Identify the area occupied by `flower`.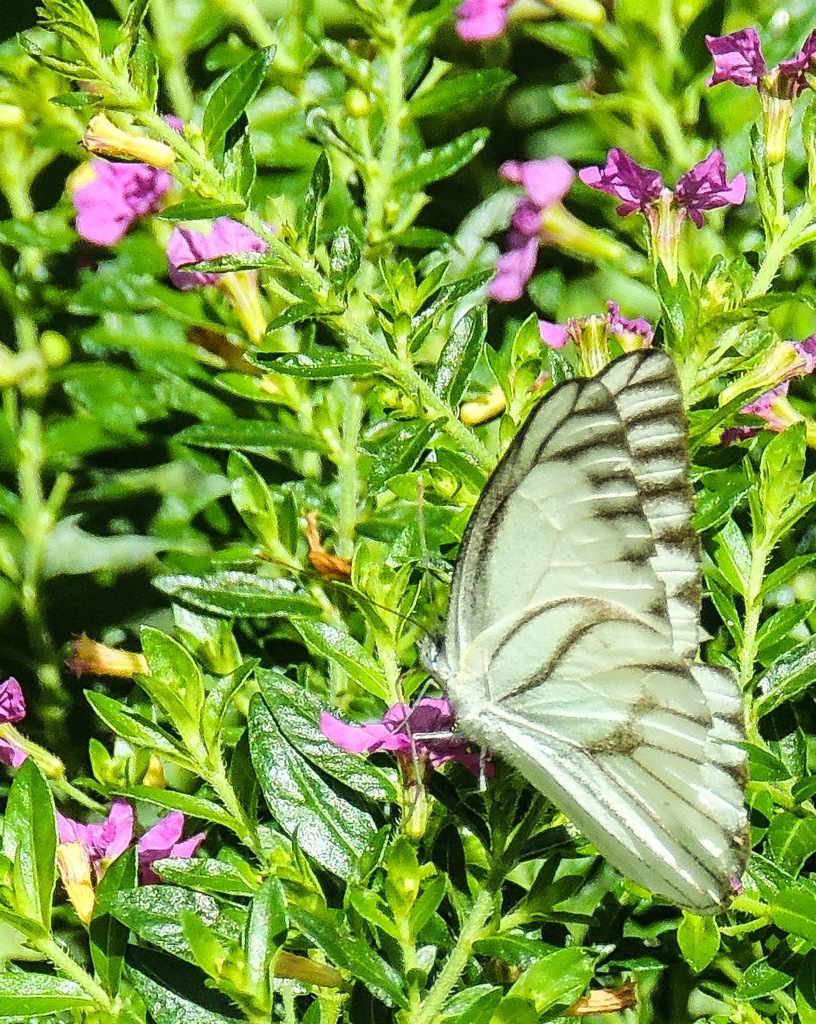
Area: x1=270, y1=953, x2=346, y2=990.
